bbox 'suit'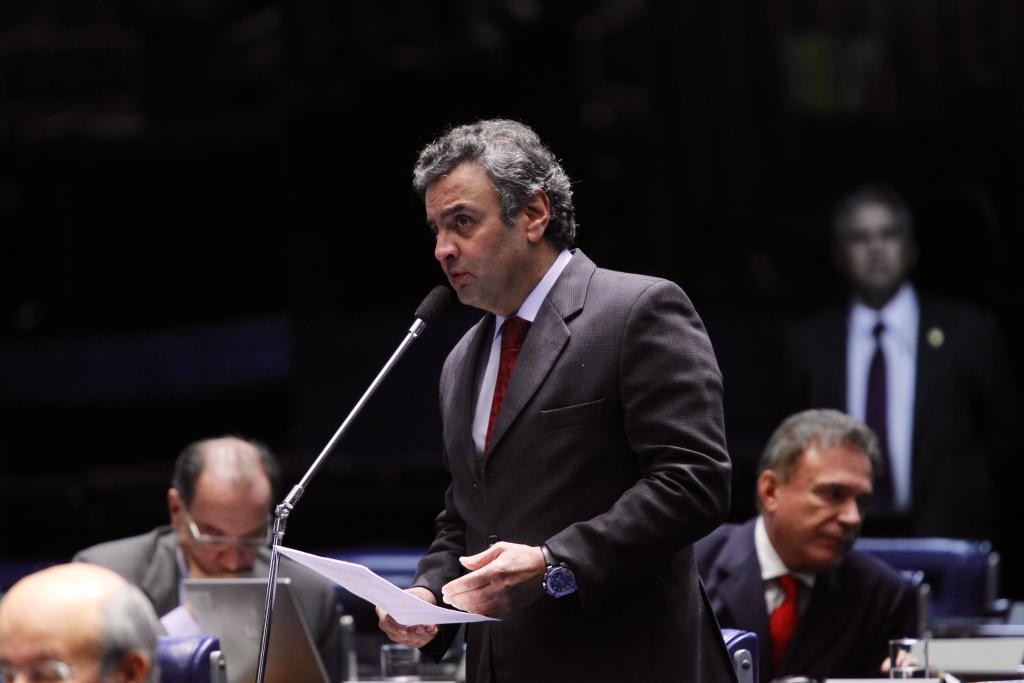
774 278 1023 538
